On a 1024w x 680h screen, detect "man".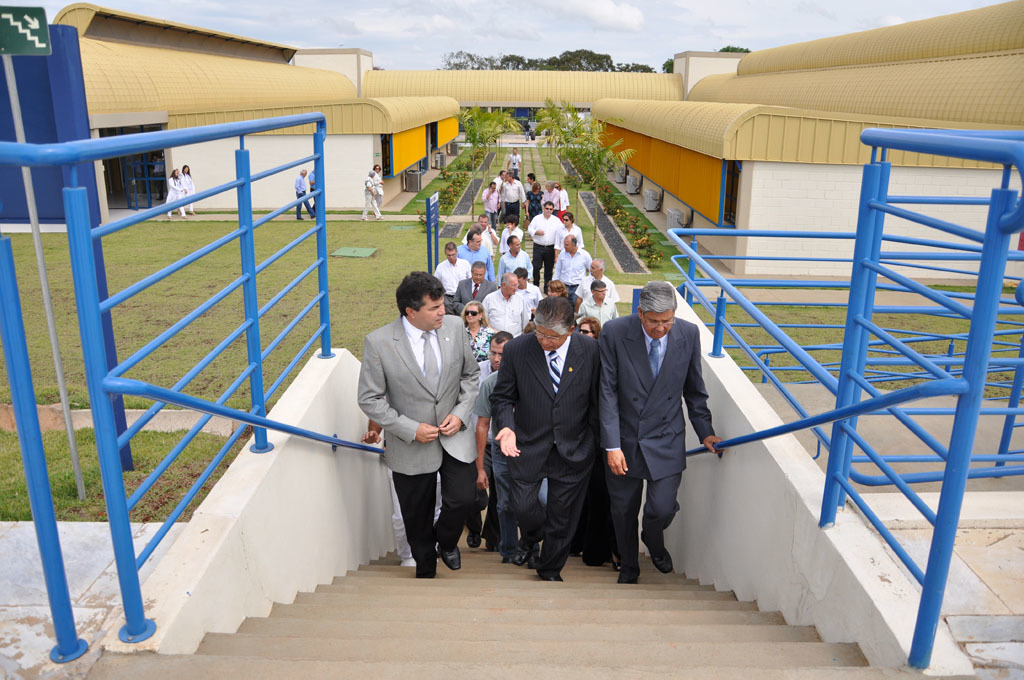
select_region(363, 152, 379, 219).
